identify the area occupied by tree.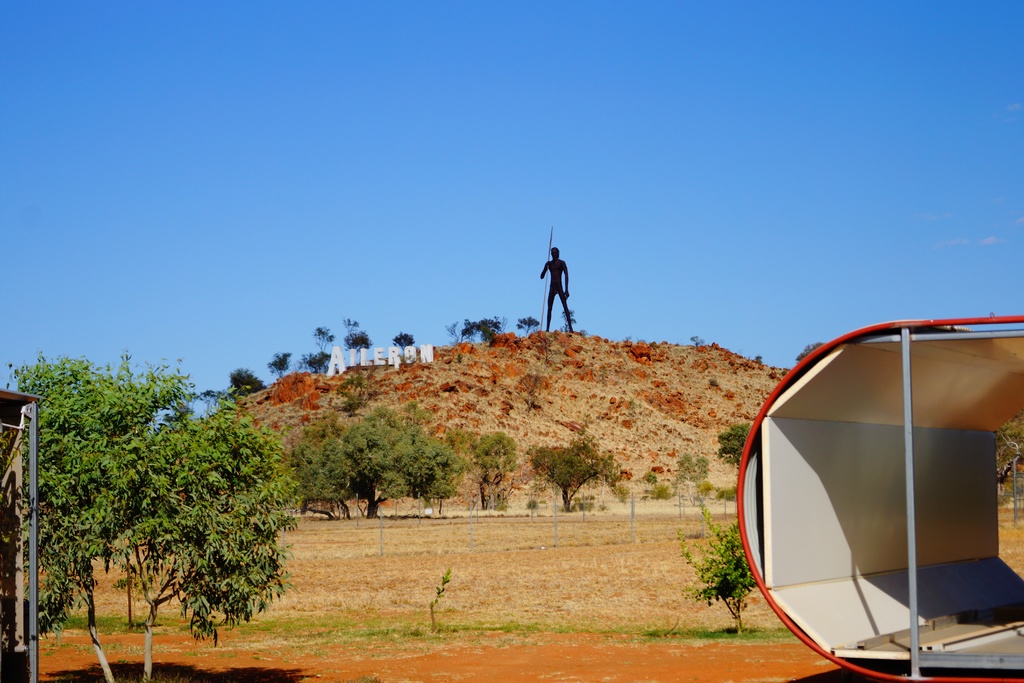
Area: bbox(357, 413, 420, 525).
